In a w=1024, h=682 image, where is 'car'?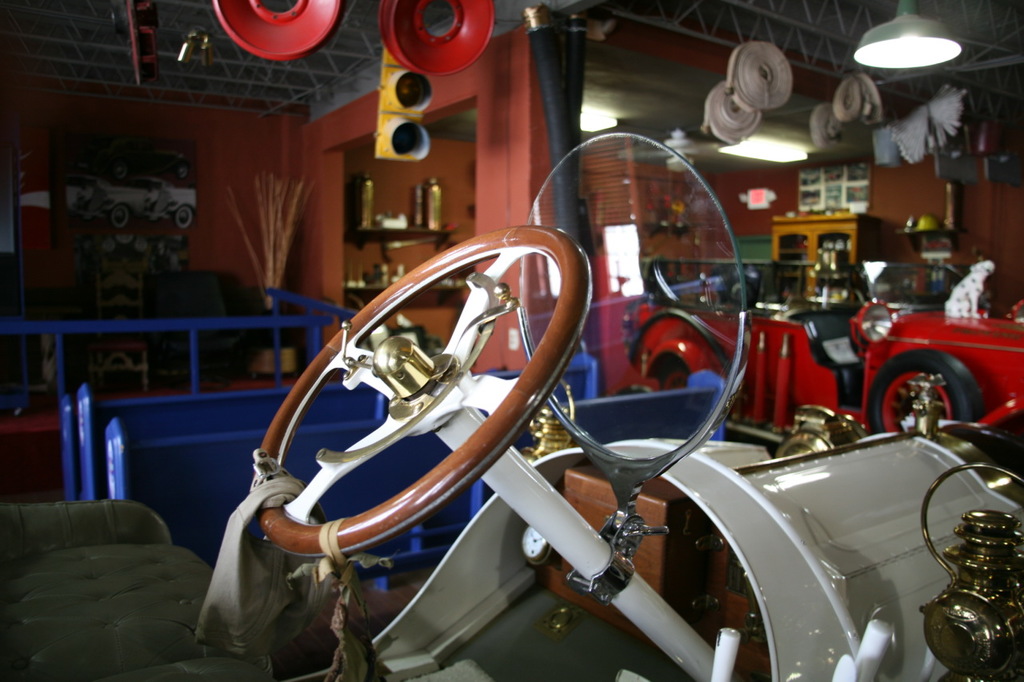
detection(623, 258, 1023, 453).
